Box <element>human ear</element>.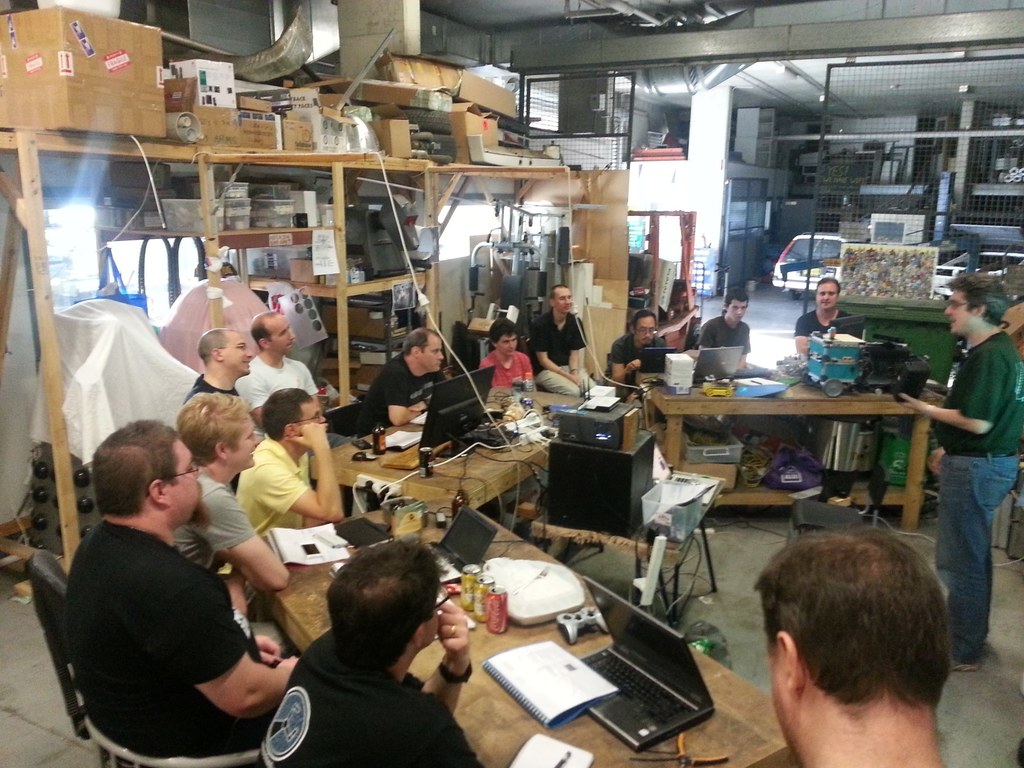
283:421:295:437.
